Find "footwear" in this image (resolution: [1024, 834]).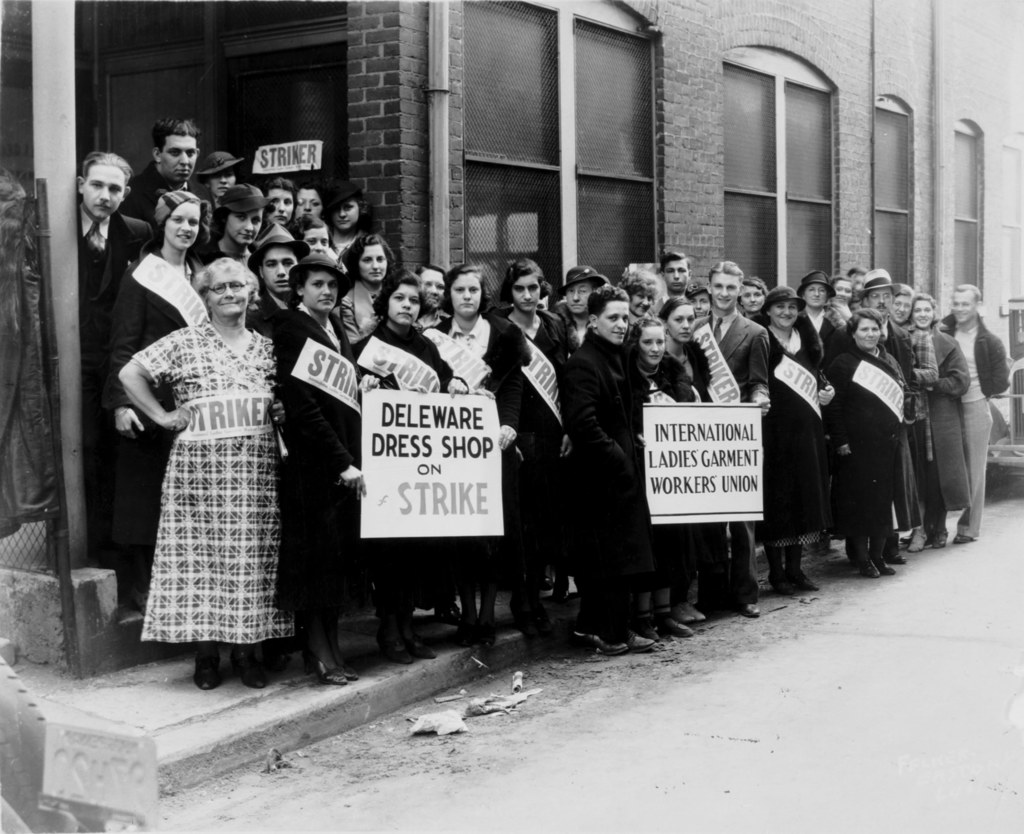
(left=310, top=632, right=344, bottom=685).
